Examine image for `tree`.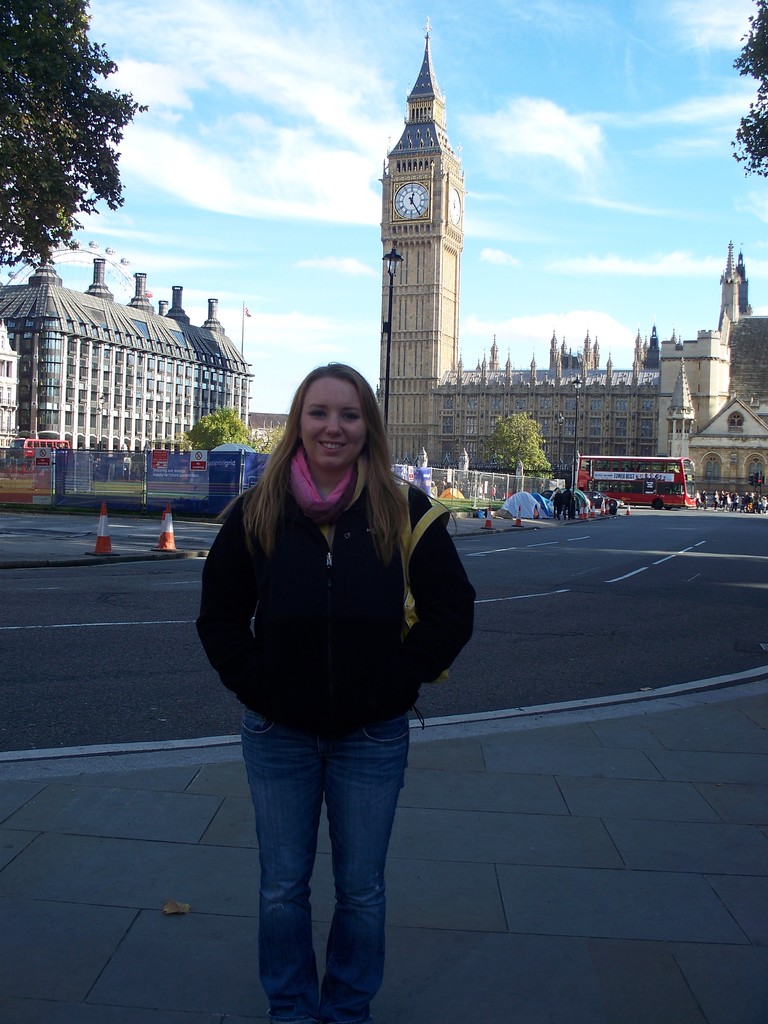
Examination result: crop(181, 407, 272, 463).
